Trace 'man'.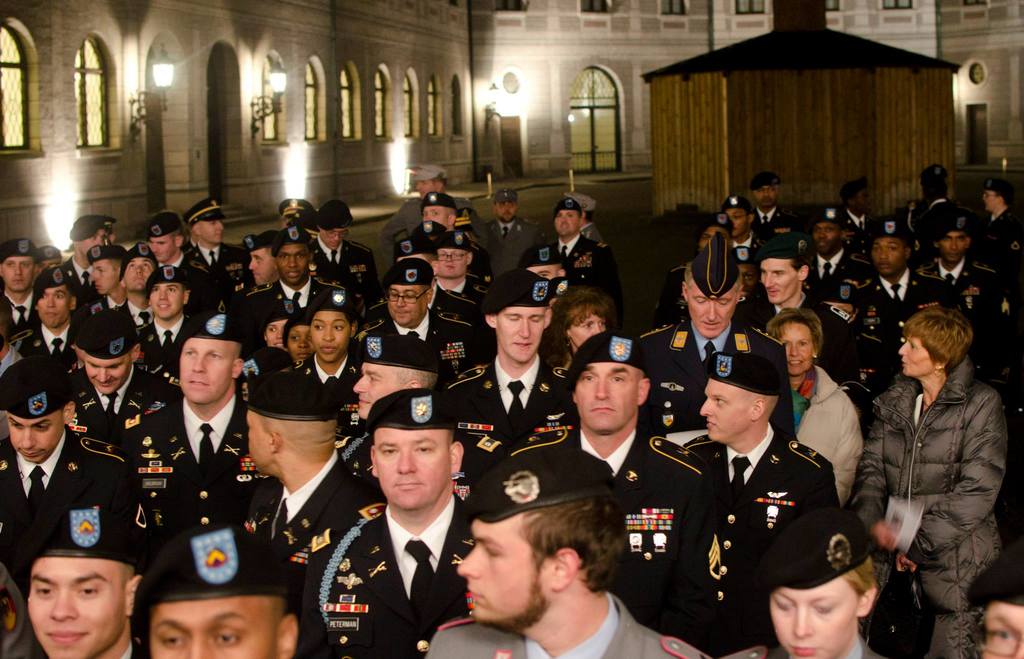
Traced to [left=413, top=190, right=461, bottom=232].
